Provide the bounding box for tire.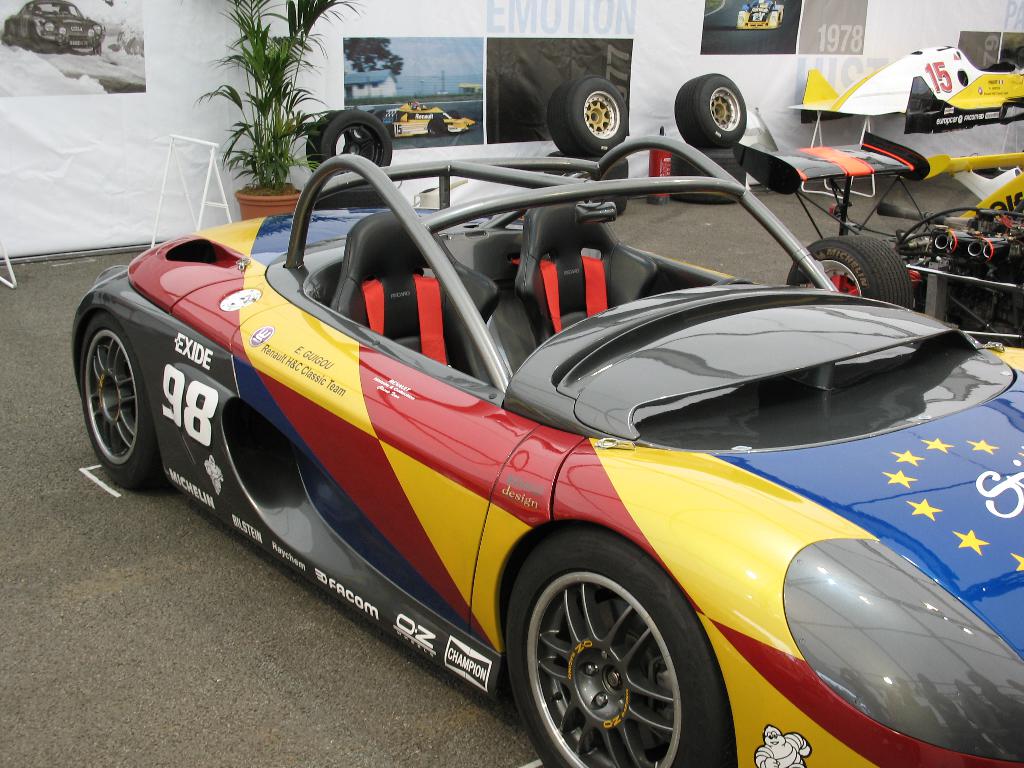
pyautogui.locateOnScreen(447, 109, 460, 120).
